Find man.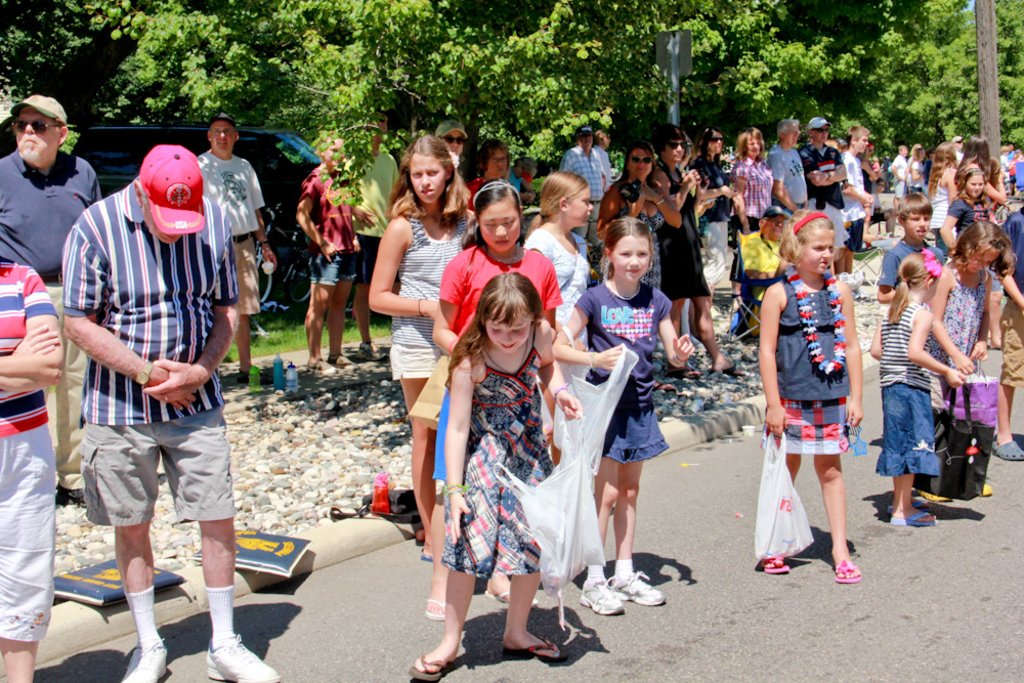
x1=798, y1=115, x2=850, y2=271.
